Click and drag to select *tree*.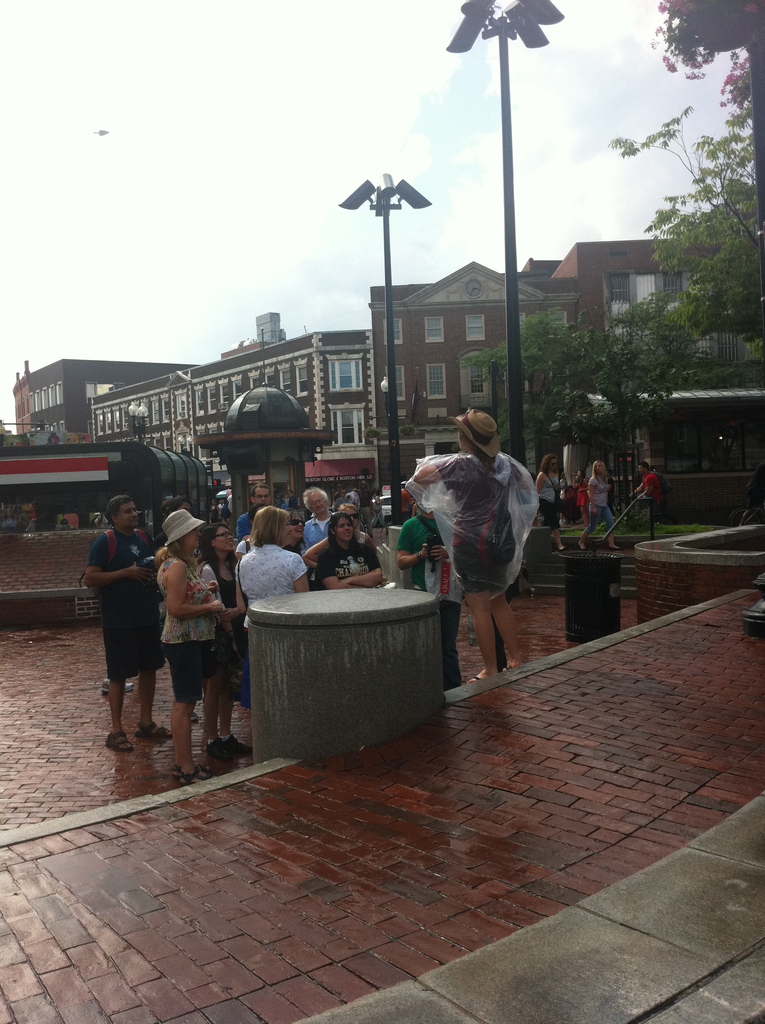
Selection: x1=455 y1=295 x2=723 y2=464.
